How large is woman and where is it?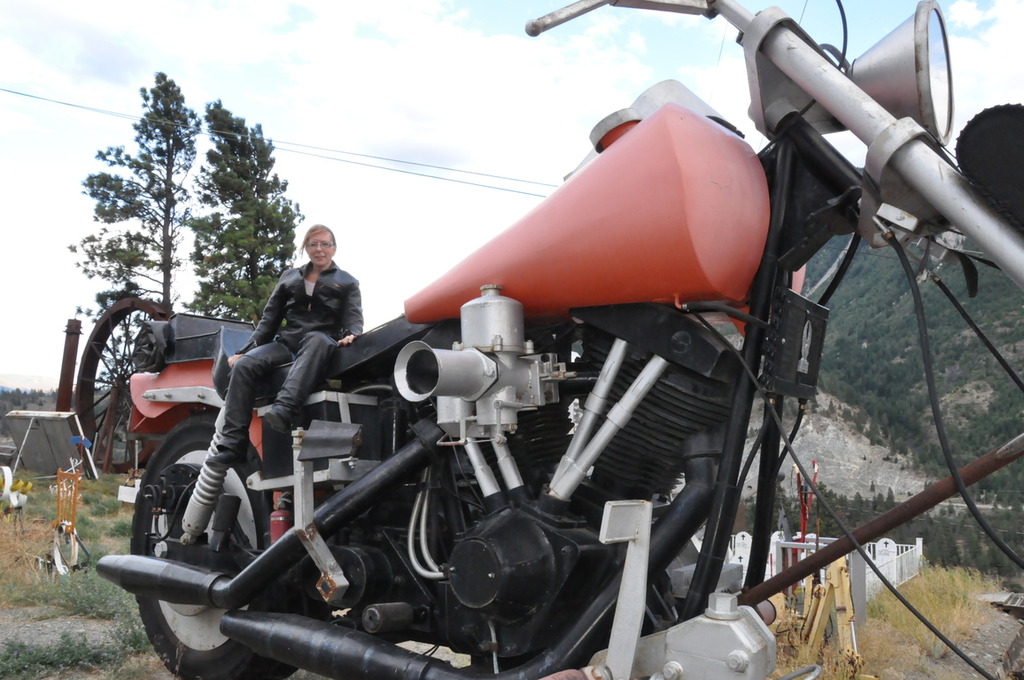
Bounding box: (224,223,364,470).
